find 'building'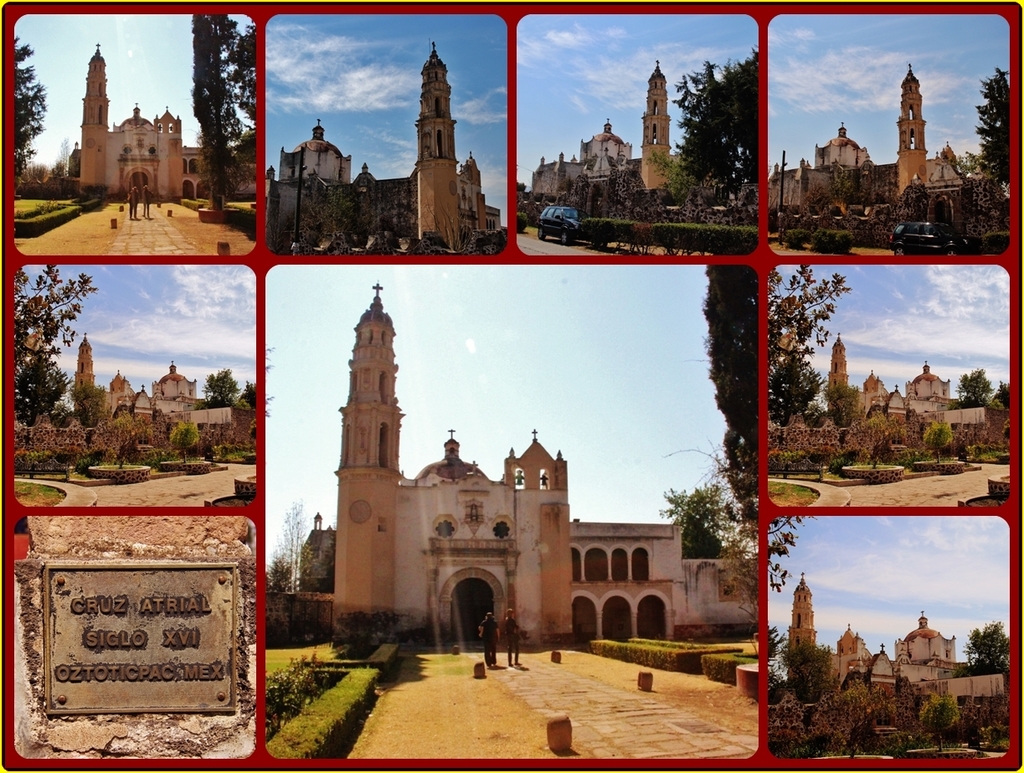
x1=768, y1=567, x2=1008, y2=734
